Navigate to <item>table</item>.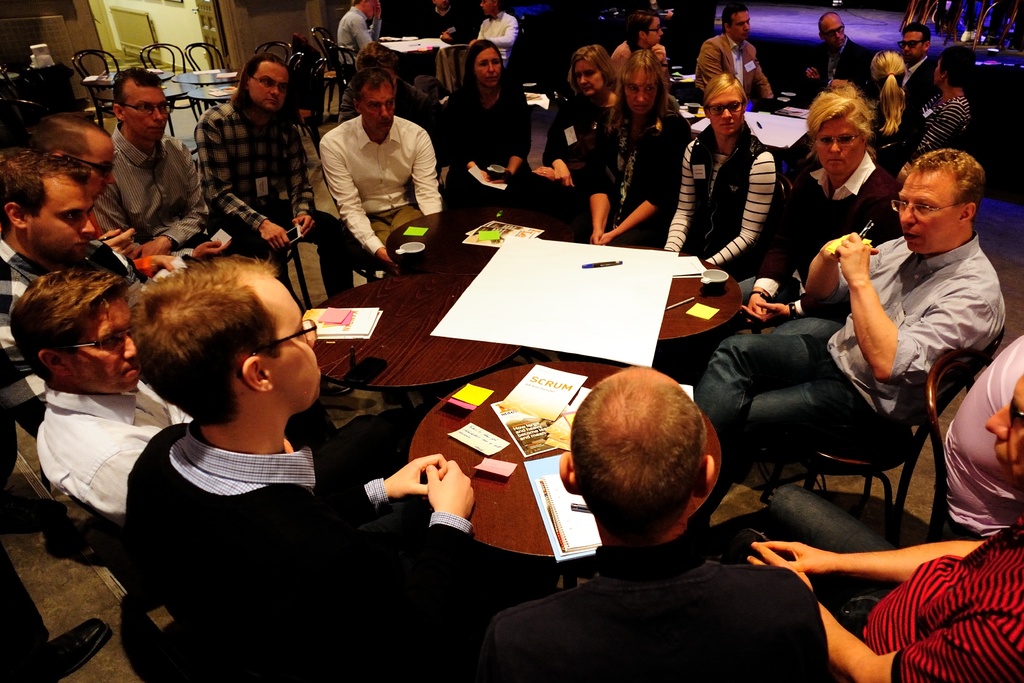
Navigation target: [444, 86, 548, 108].
